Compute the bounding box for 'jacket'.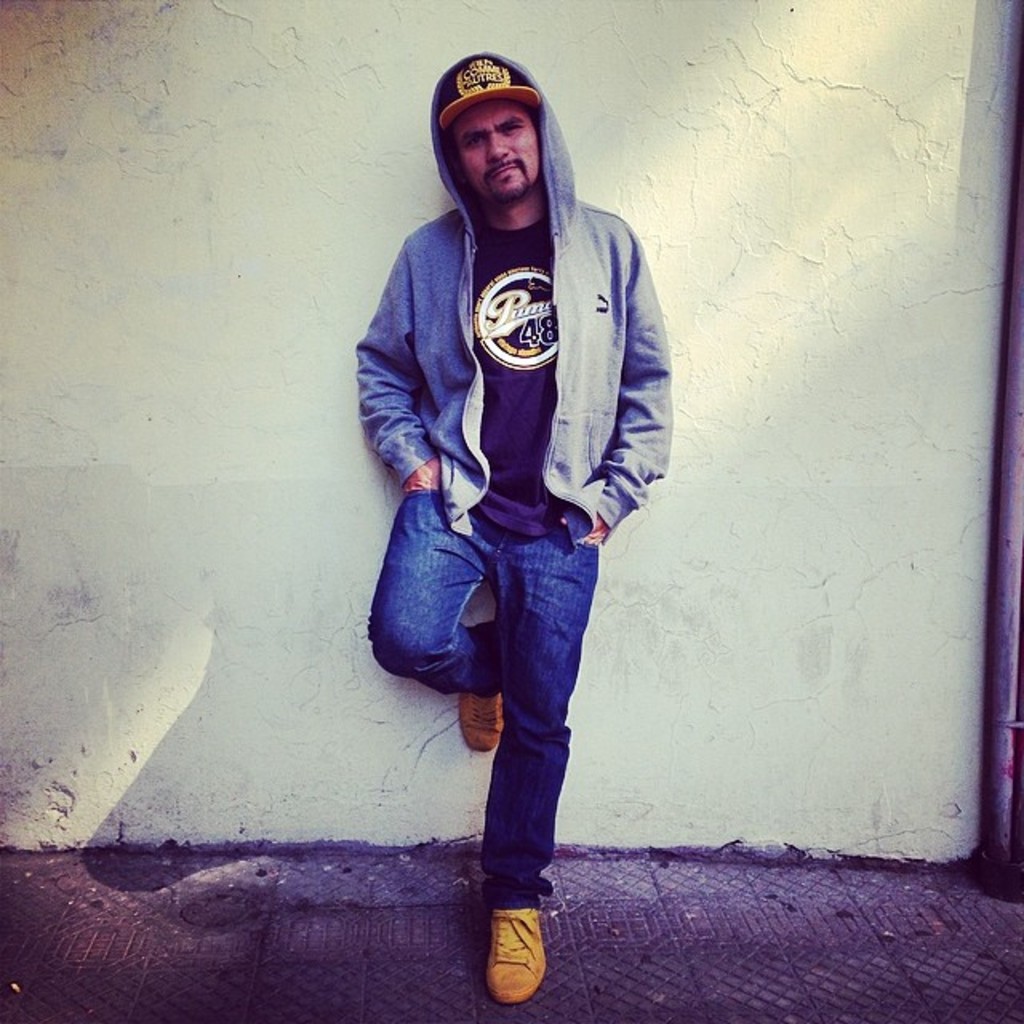
371, 99, 667, 562.
